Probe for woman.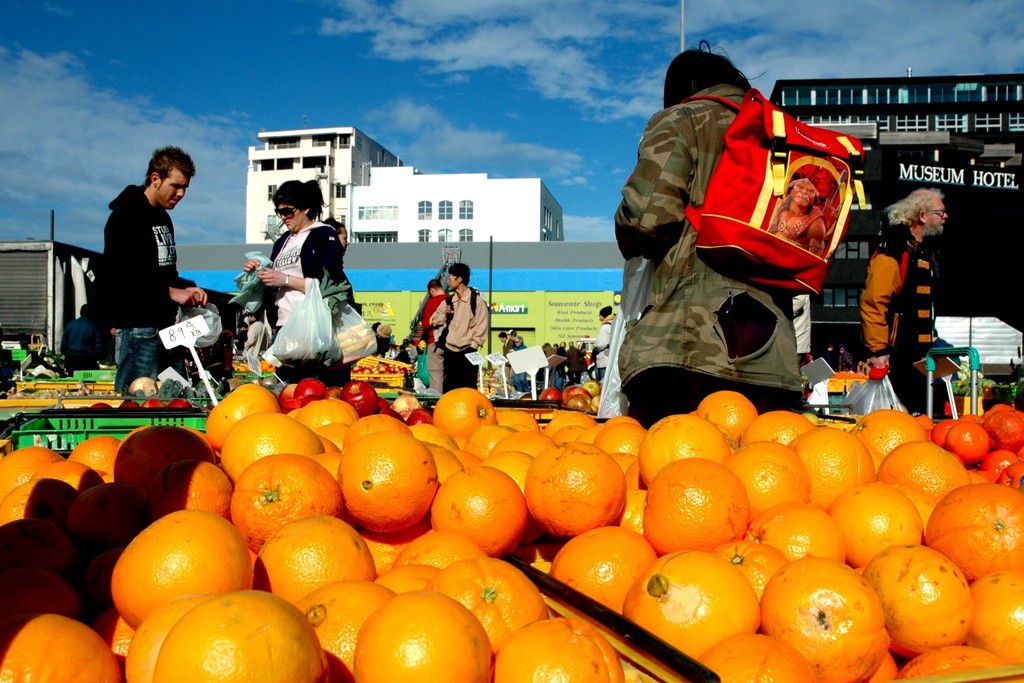
Probe result: <box>239,195,355,378</box>.
